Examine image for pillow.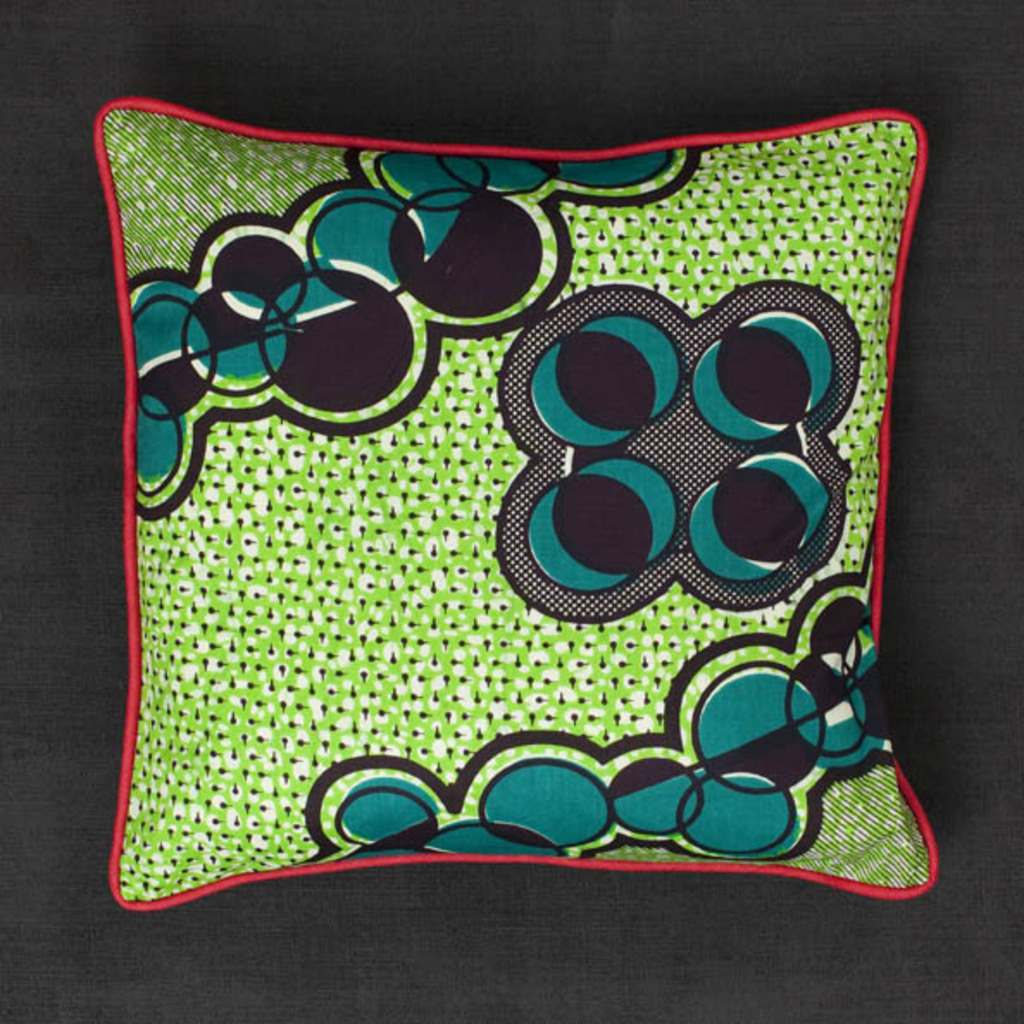
Examination result: 117, 91, 936, 898.
